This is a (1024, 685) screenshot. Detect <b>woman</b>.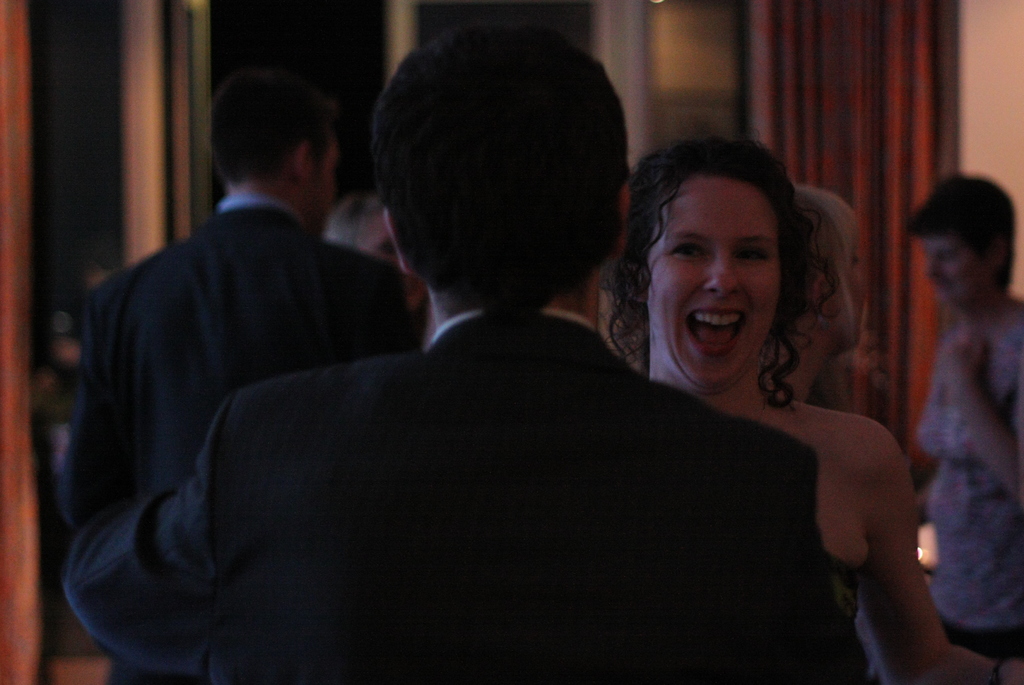
<box>609,129,1021,684</box>.
